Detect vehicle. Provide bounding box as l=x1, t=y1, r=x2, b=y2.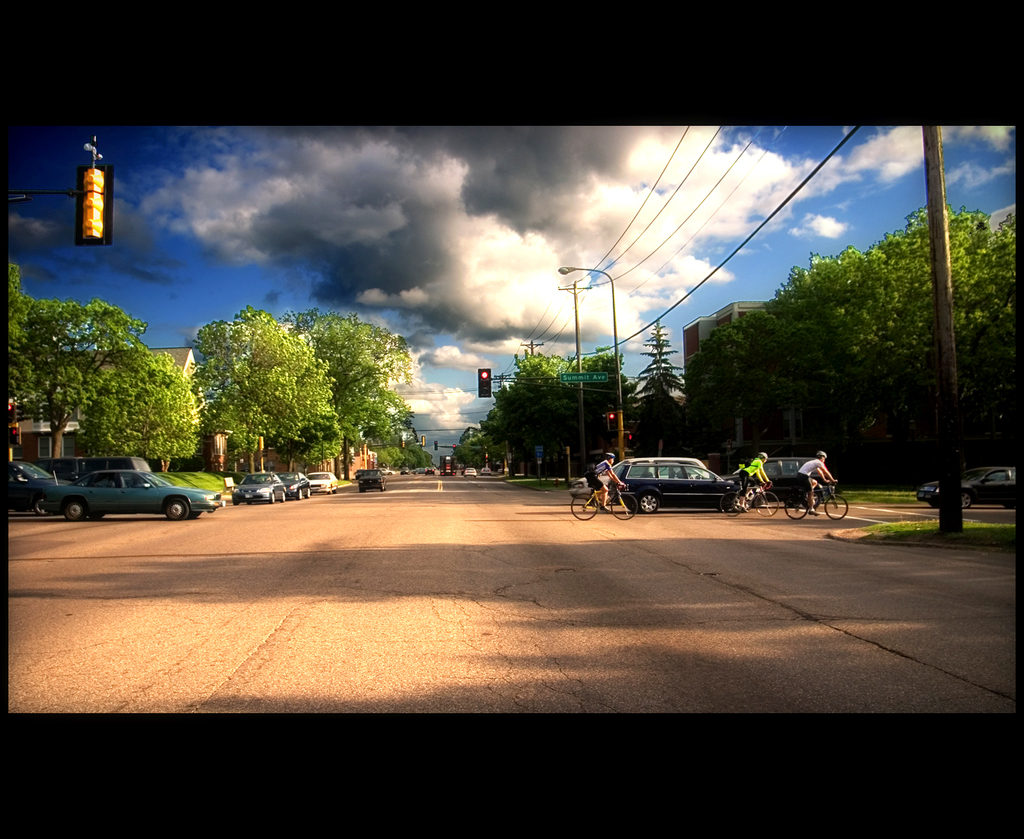
l=377, t=468, r=397, b=476.
